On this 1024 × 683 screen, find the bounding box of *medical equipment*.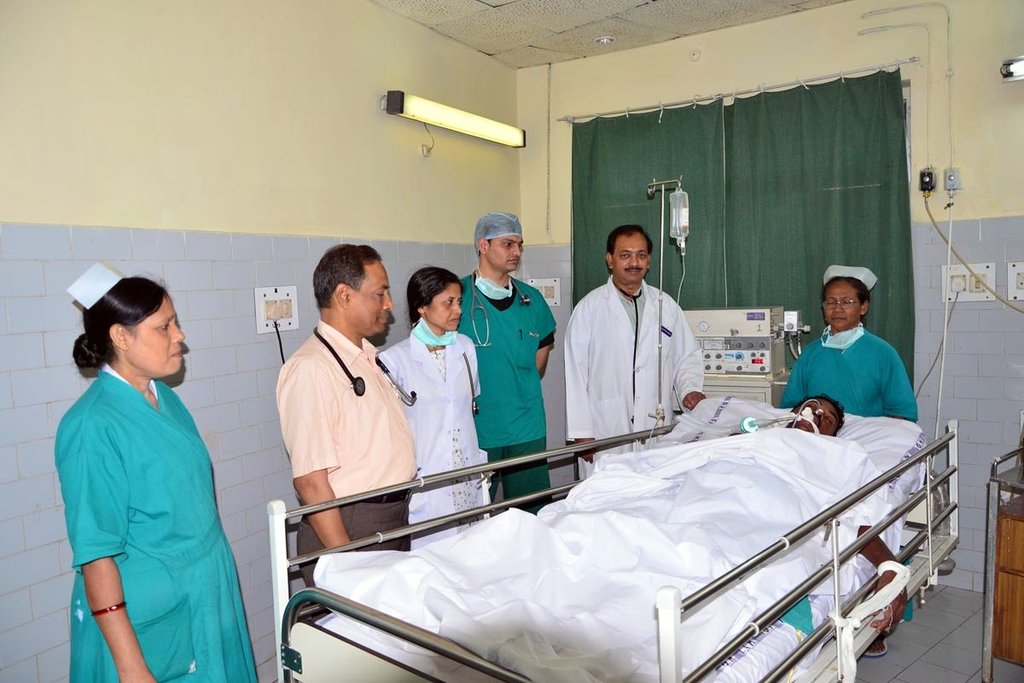
Bounding box: left=982, top=445, right=1023, bottom=682.
